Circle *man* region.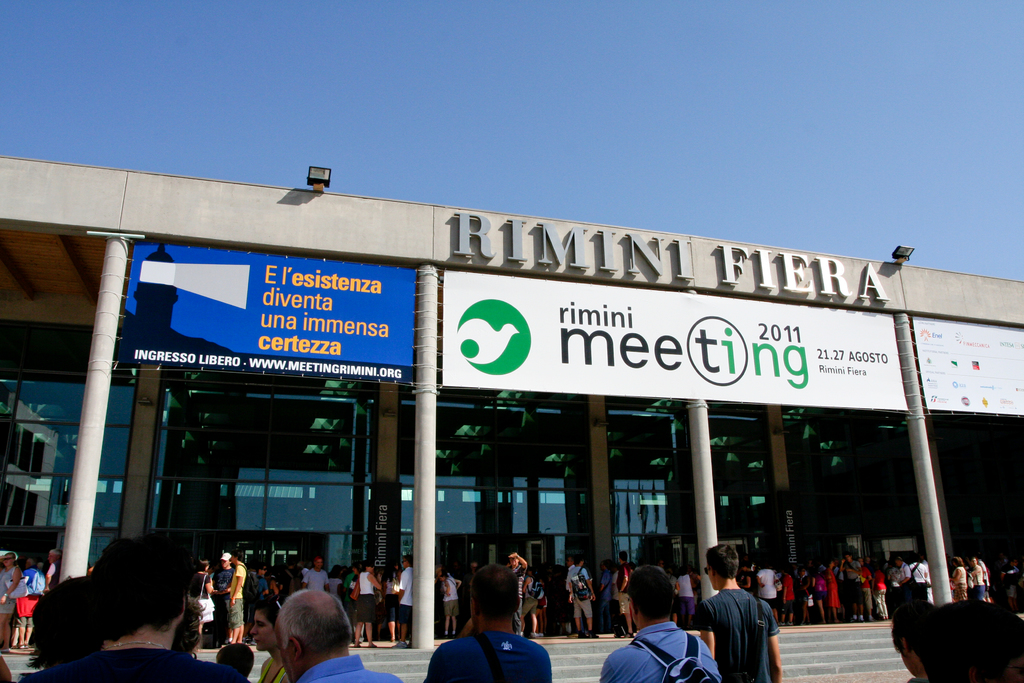
Region: box=[909, 559, 929, 602].
